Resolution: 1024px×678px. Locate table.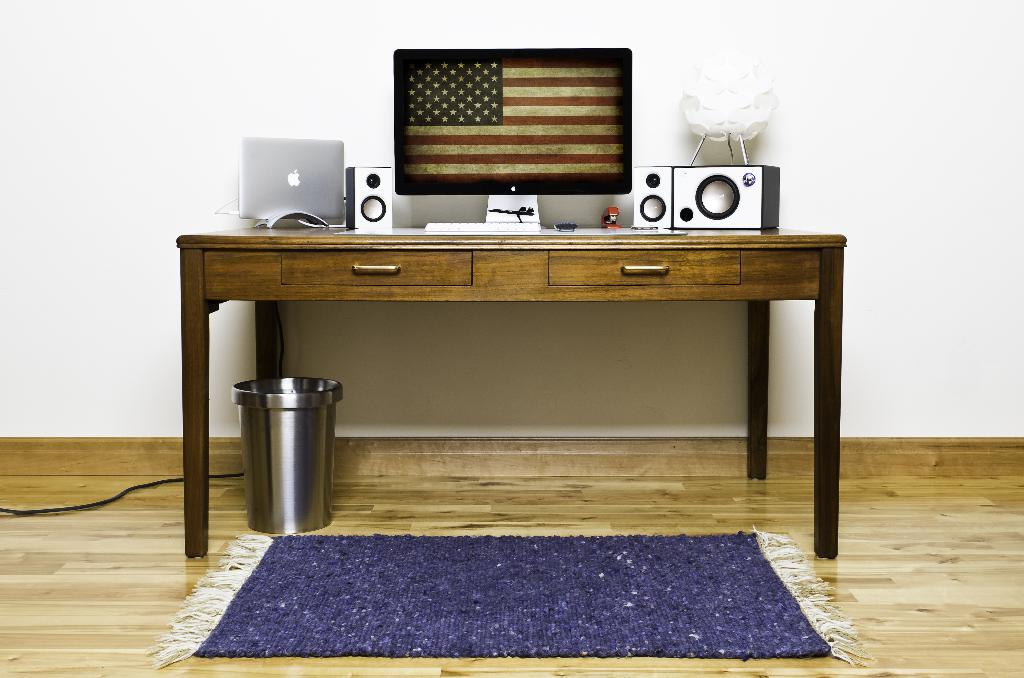
(175,227,842,550).
